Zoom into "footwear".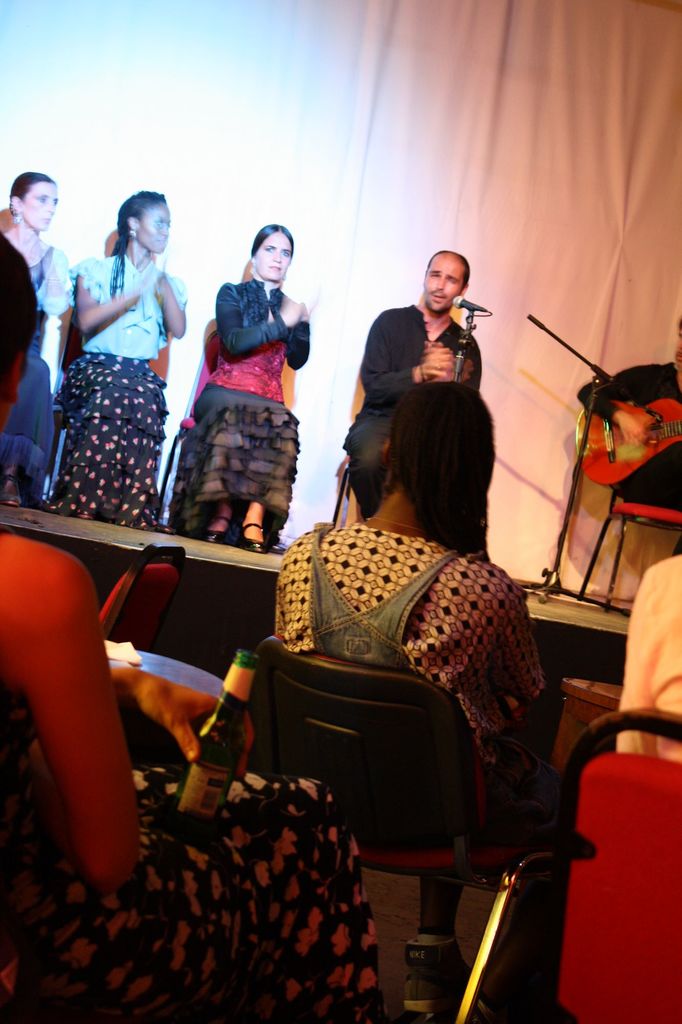
Zoom target: (200,501,232,547).
